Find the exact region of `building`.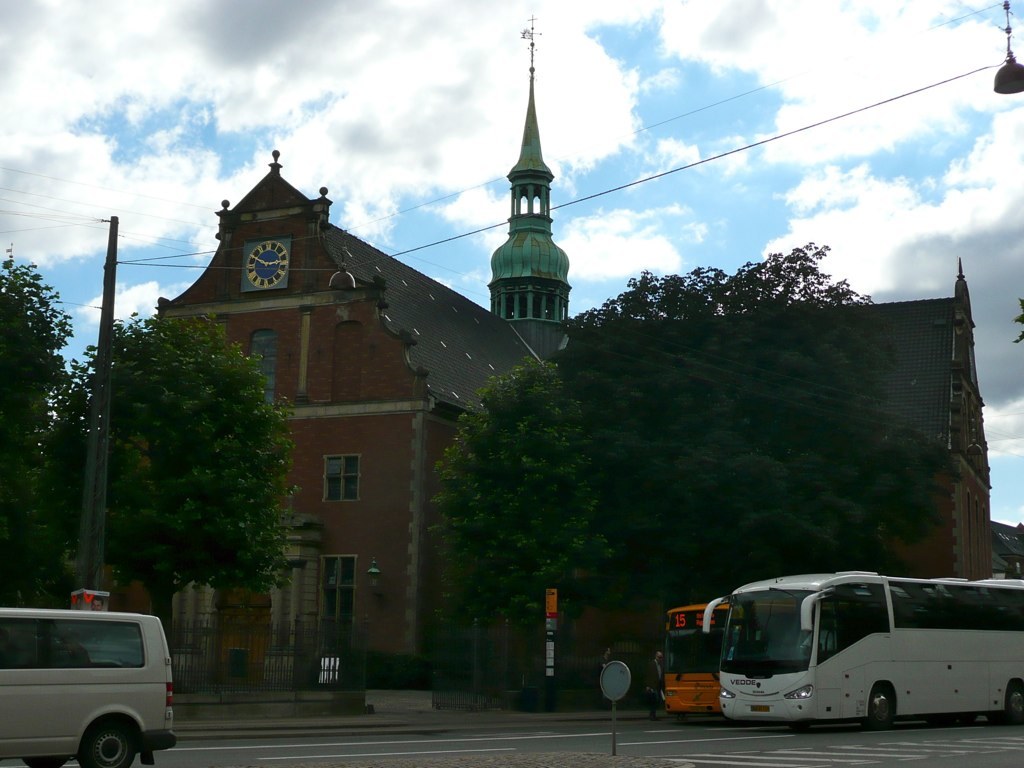
Exact region: region(39, 147, 989, 688).
